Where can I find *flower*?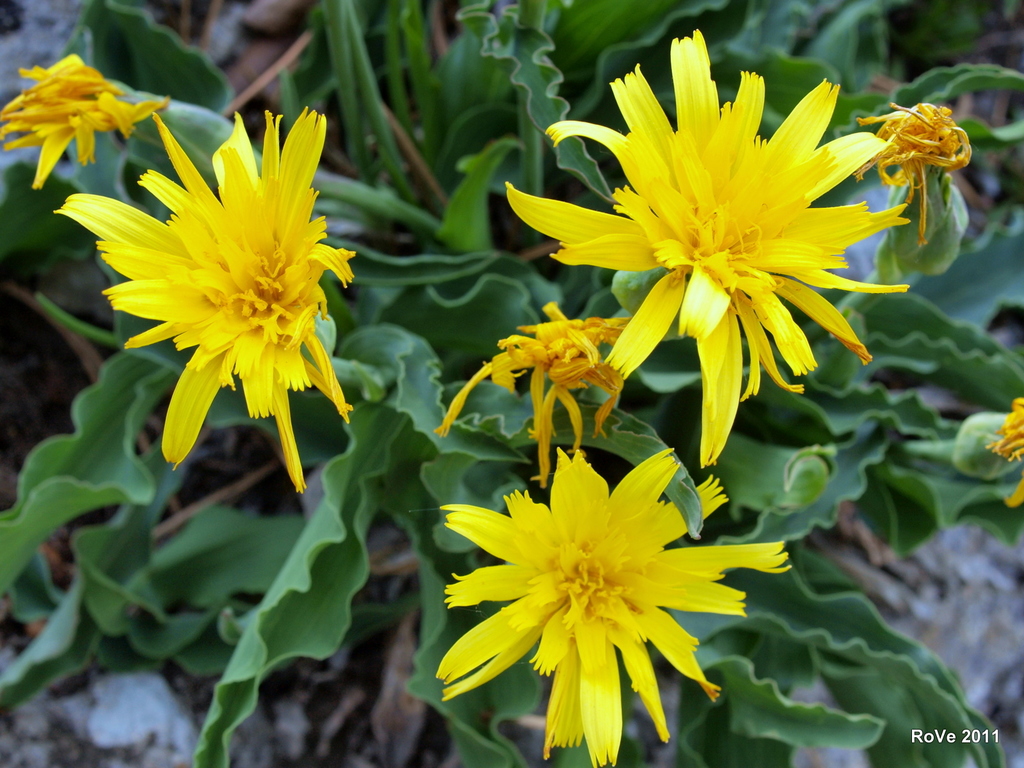
You can find it at (x1=499, y1=24, x2=912, y2=464).
